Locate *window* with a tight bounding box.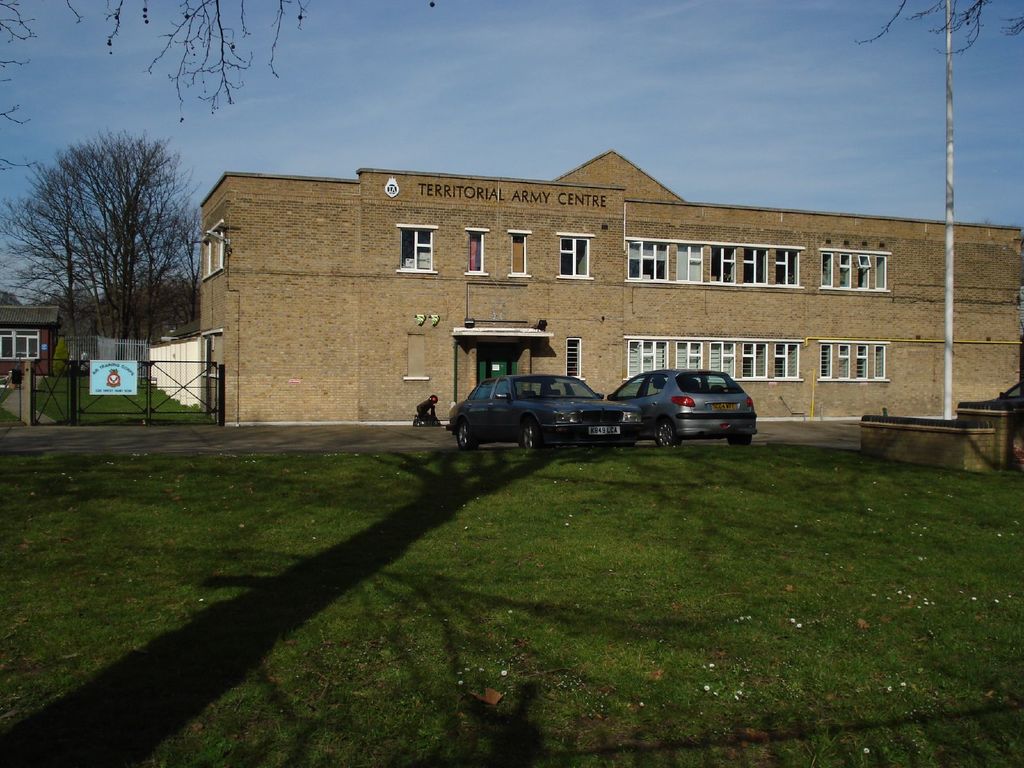
bbox(855, 253, 868, 289).
